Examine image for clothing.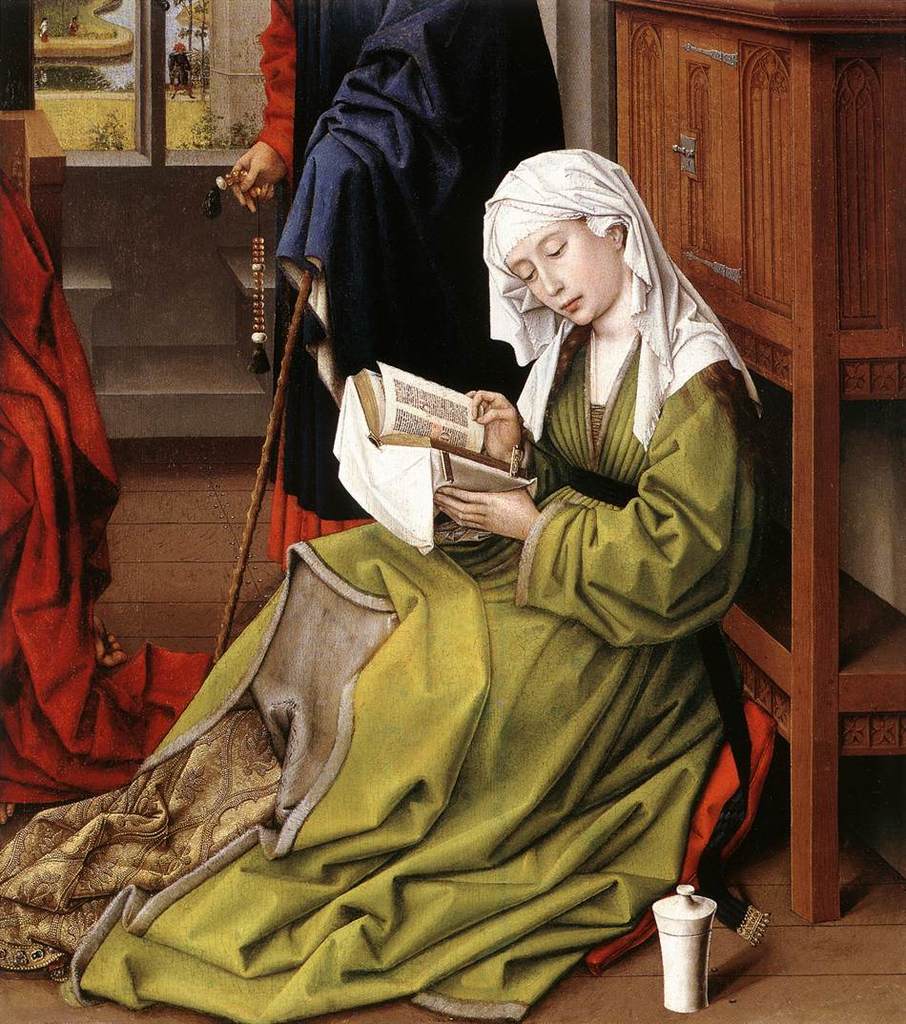
Examination result: bbox=[0, 308, 760, 1023].
